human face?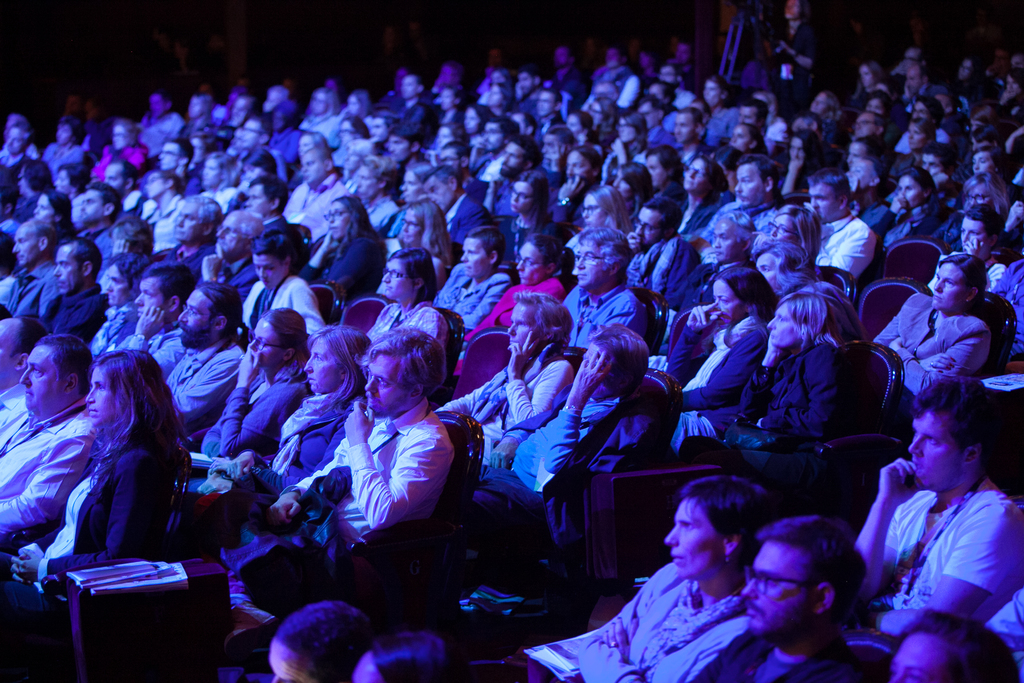
bbox=(425, 175, 456, 211)
